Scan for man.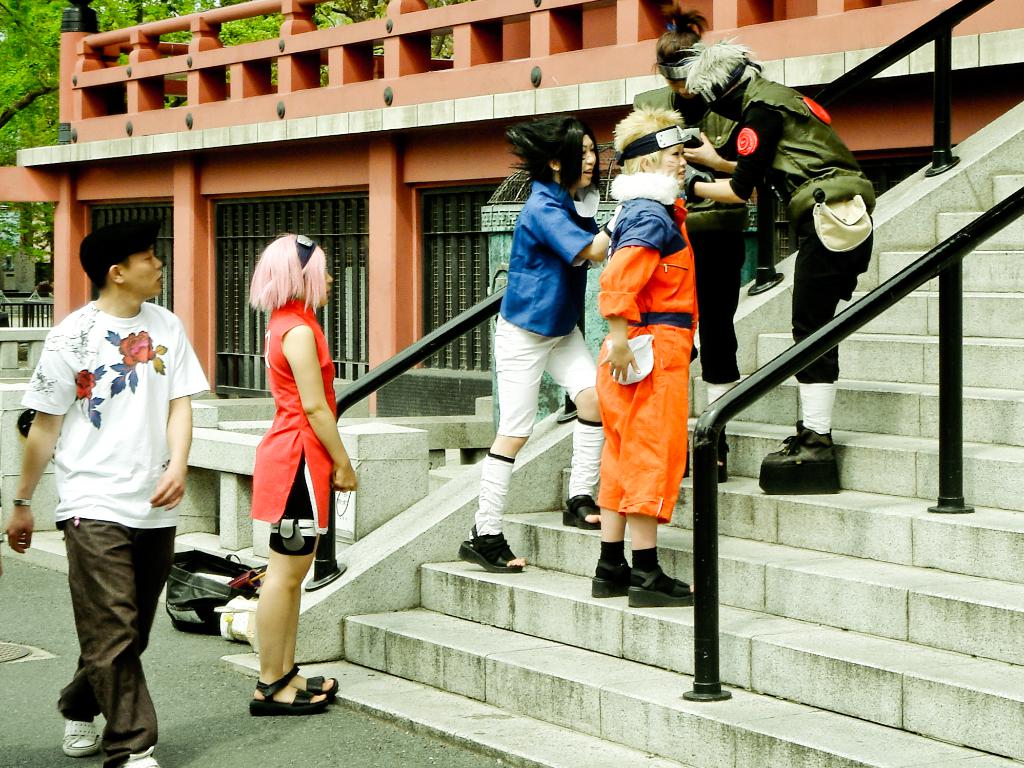
Scan result: l=8, t=215, r=200, b=767.
